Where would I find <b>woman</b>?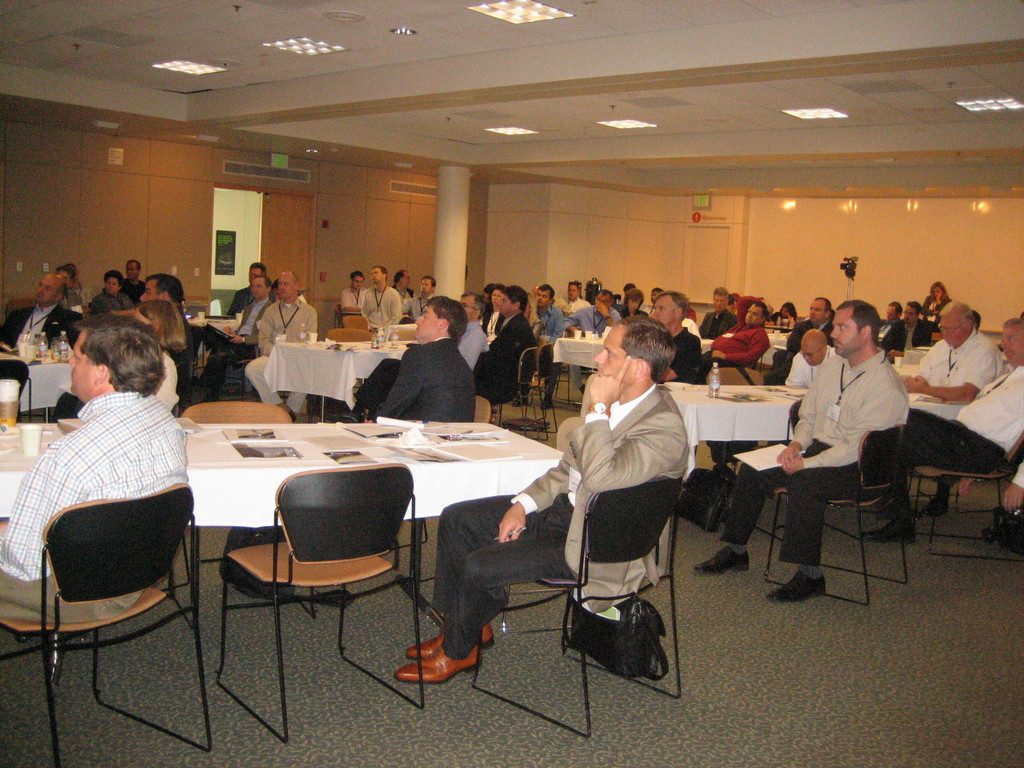
At <region>921, 281, 950, 322</region>.
